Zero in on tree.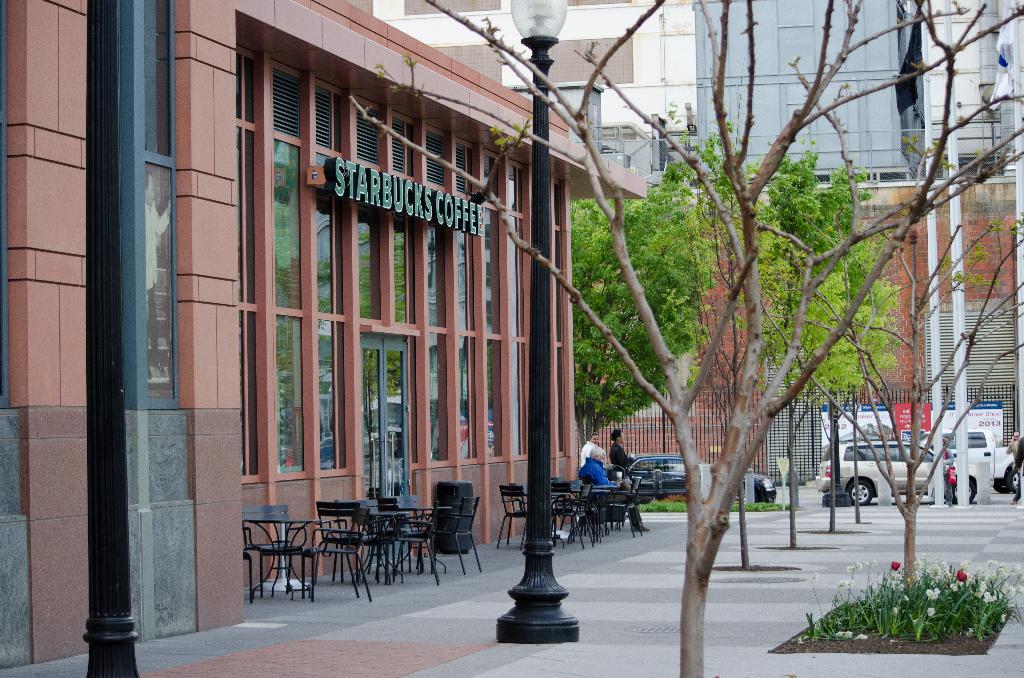
Zeroed in: detection(753, 248, 867, 542).
